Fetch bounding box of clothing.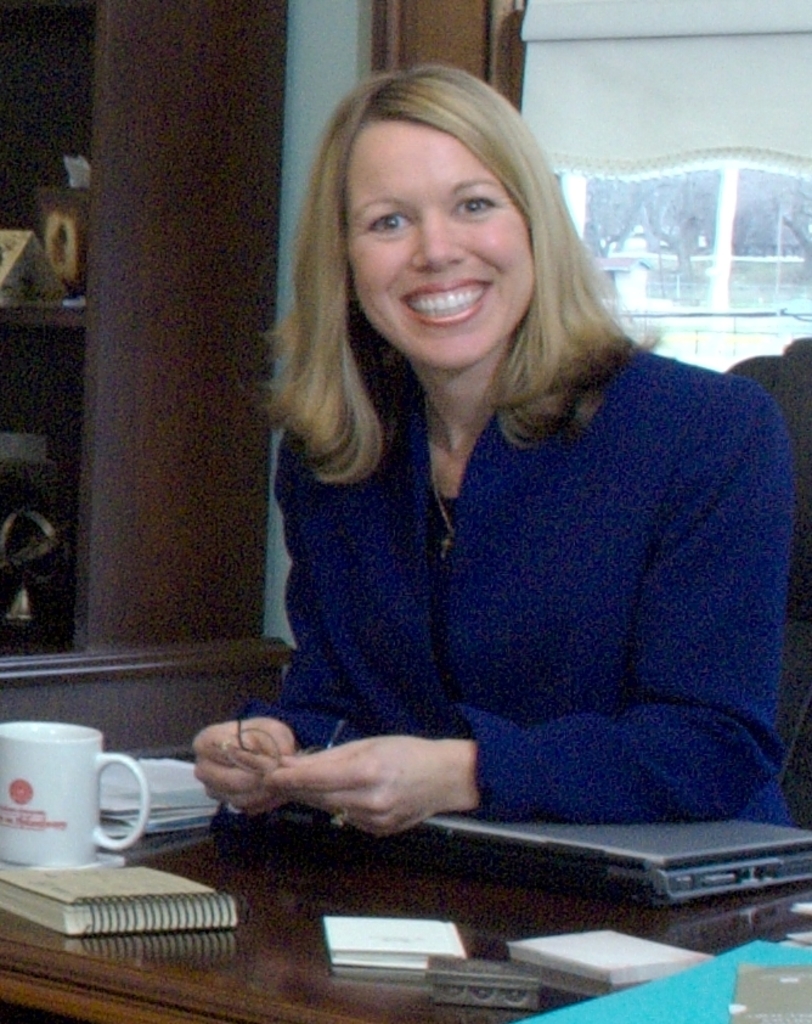
Bbox: left=220, top=294, right=789, bottom=843.
